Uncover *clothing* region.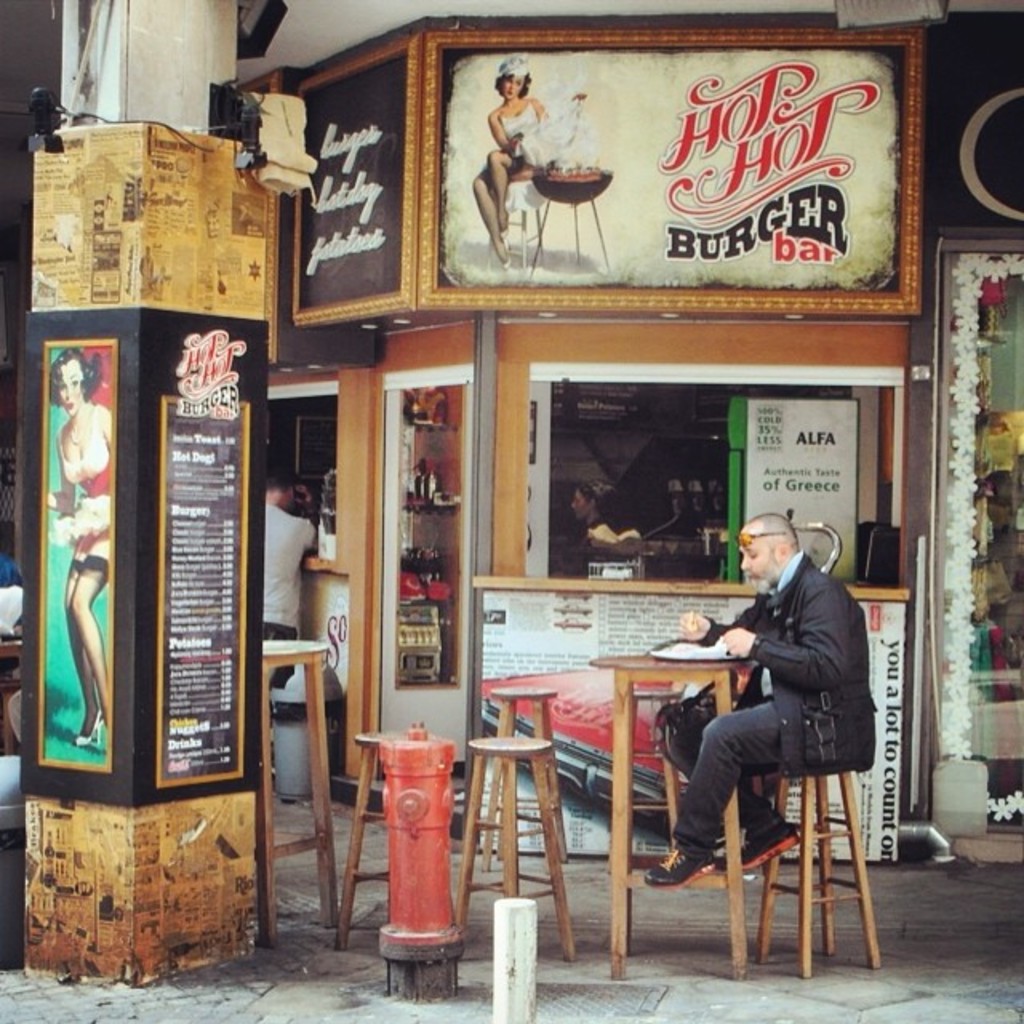
Uncovered: box(256, 621, 299, 694).
